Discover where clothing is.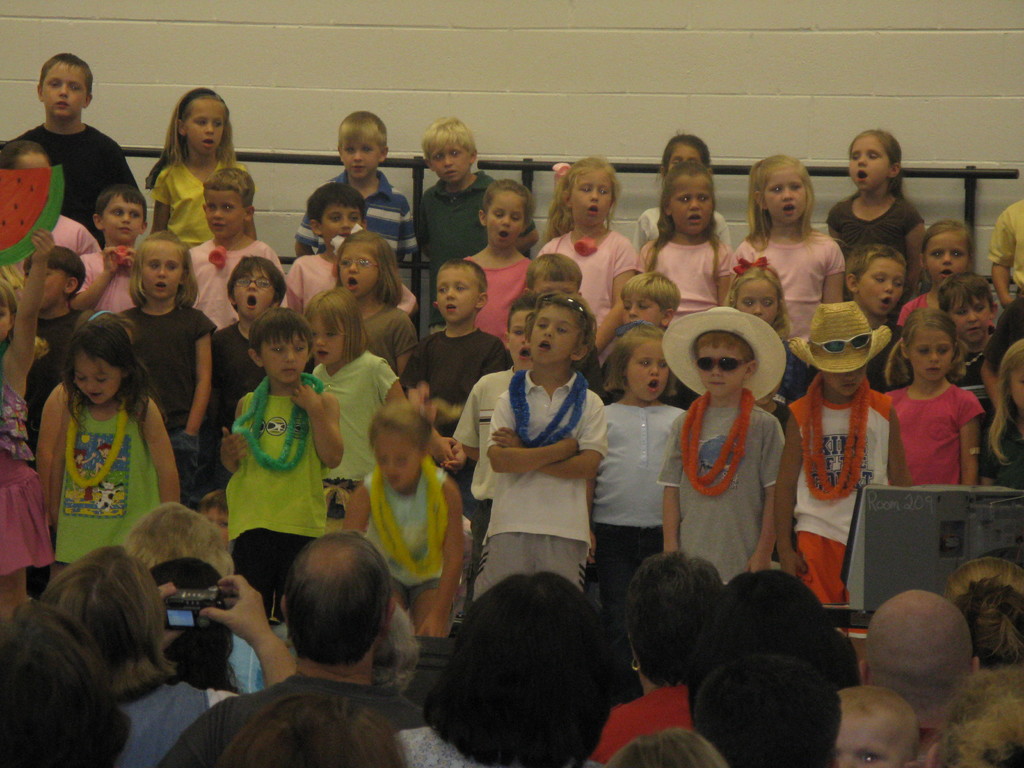
Discovered at pyautogui.locateOnScreen(0, 355, 35, 579).
